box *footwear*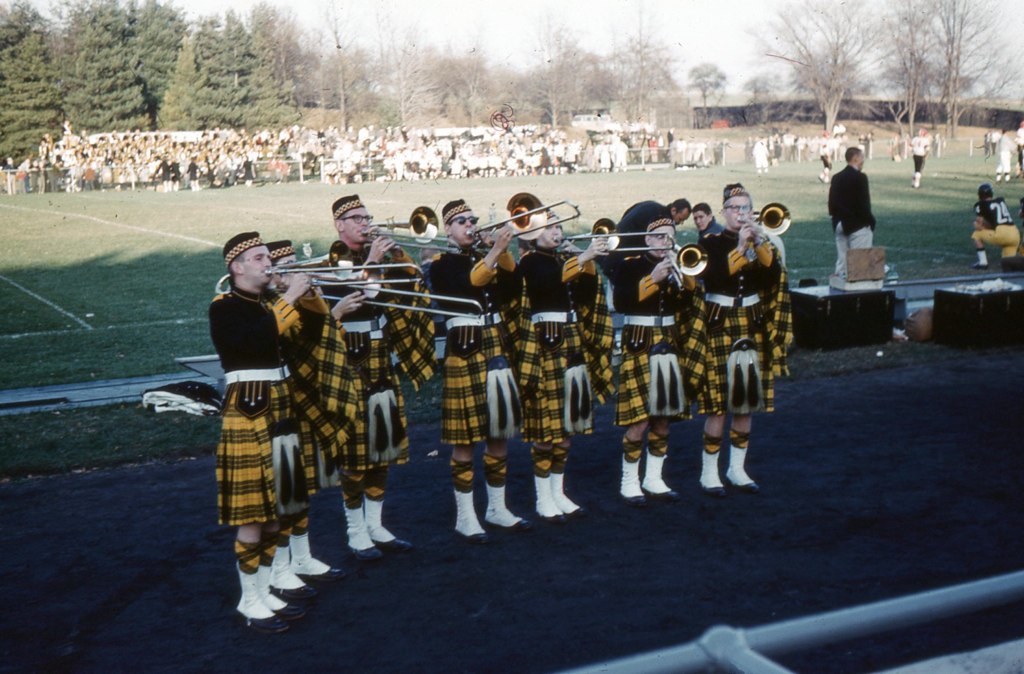
left=642, top=483, right=679, bottom=495
